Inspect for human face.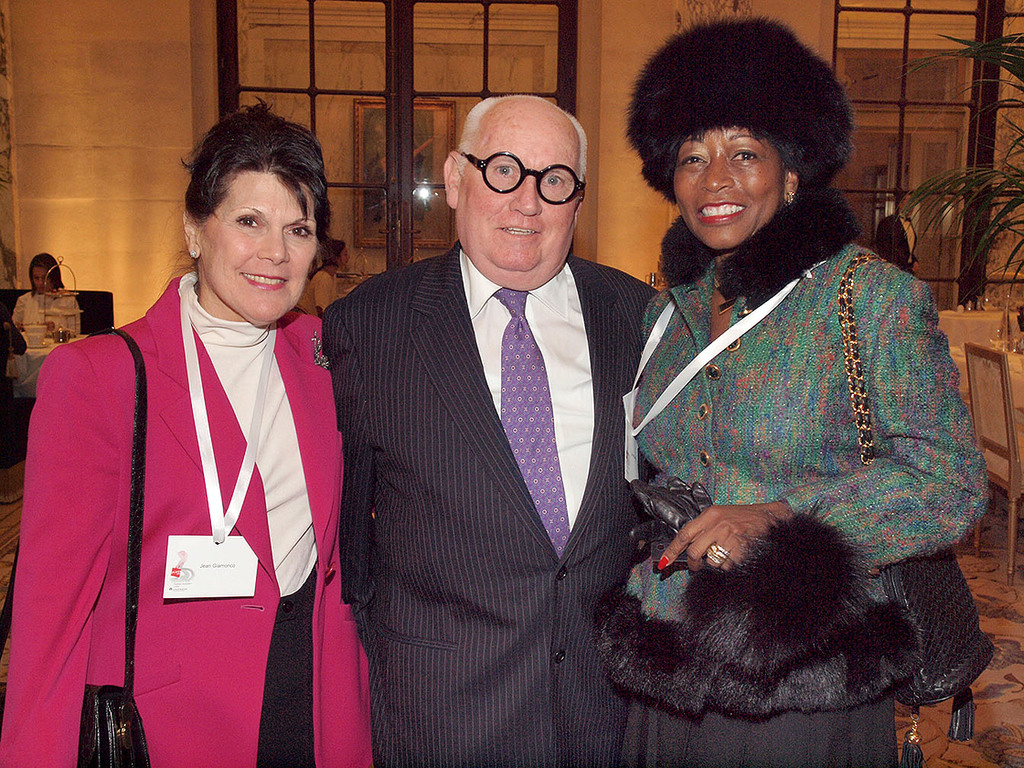
Inspection: box(200, 175, 310, 320).
